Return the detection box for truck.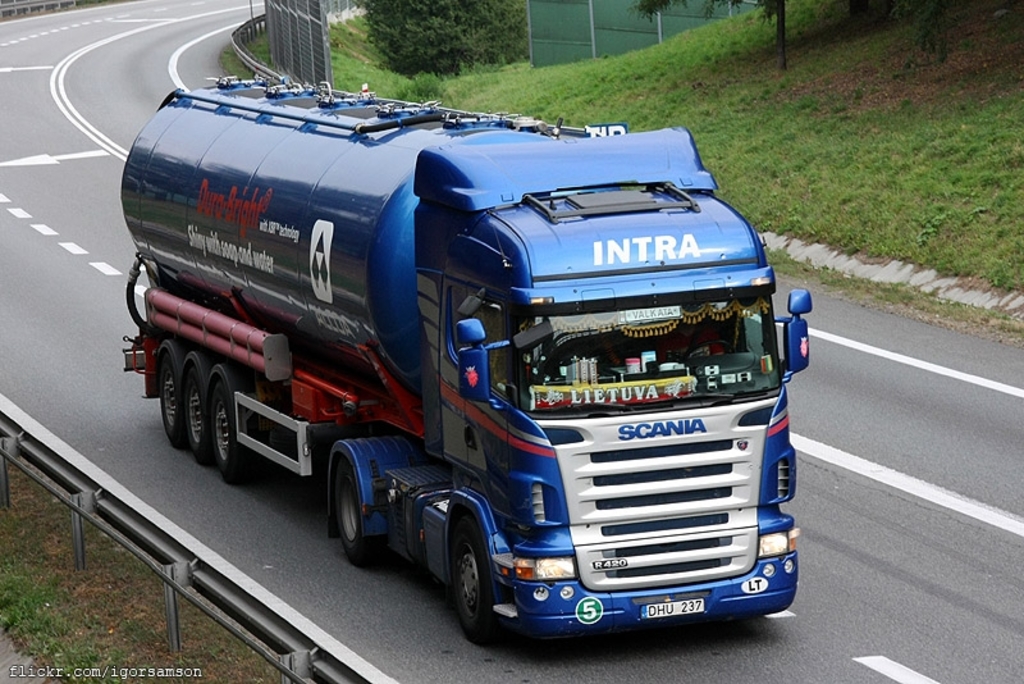
select_region(119, 79, 817, 648).
